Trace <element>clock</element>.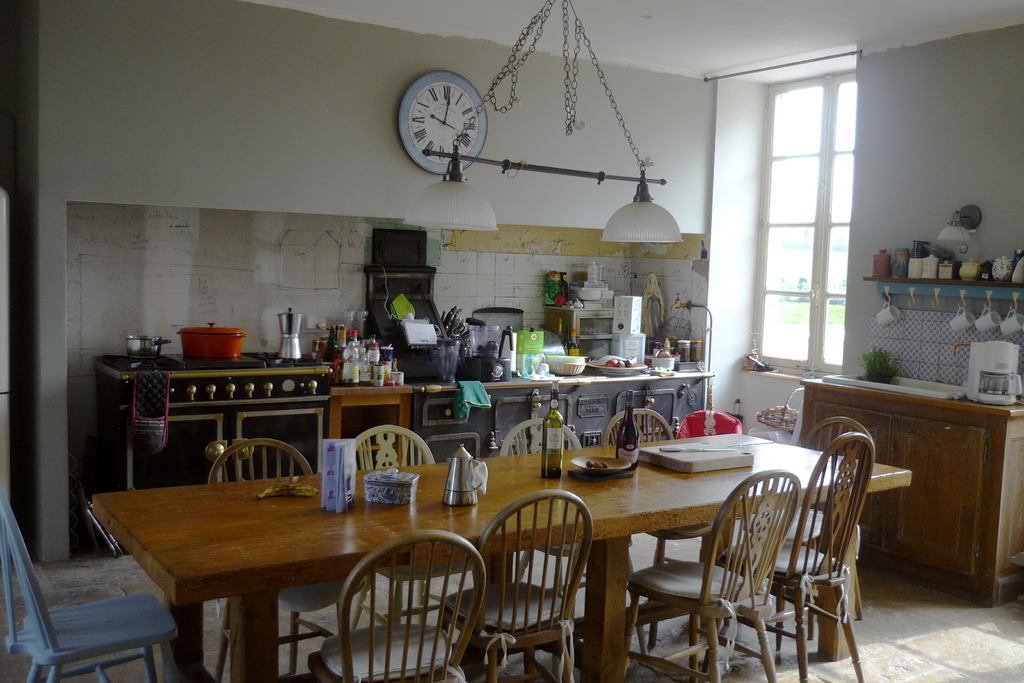
Traced to region(396, 65, 485, 165).
